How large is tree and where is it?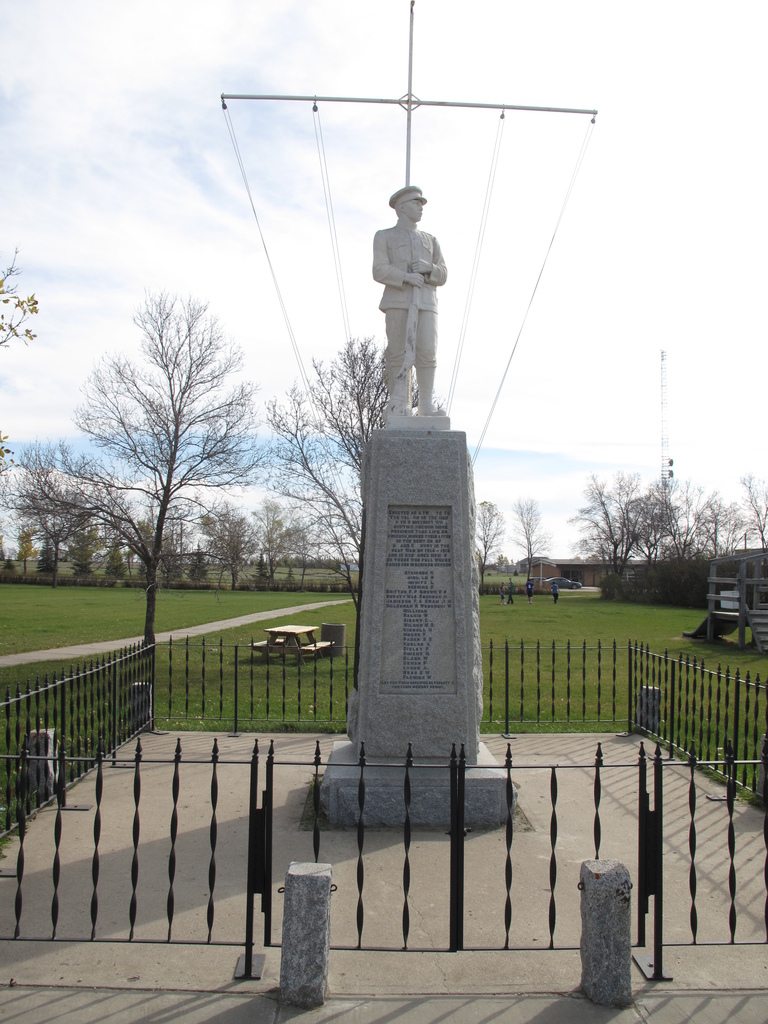
Bounding box: {"x1": 687, "y1": 476, "x2": 767, "y2": 579}.
